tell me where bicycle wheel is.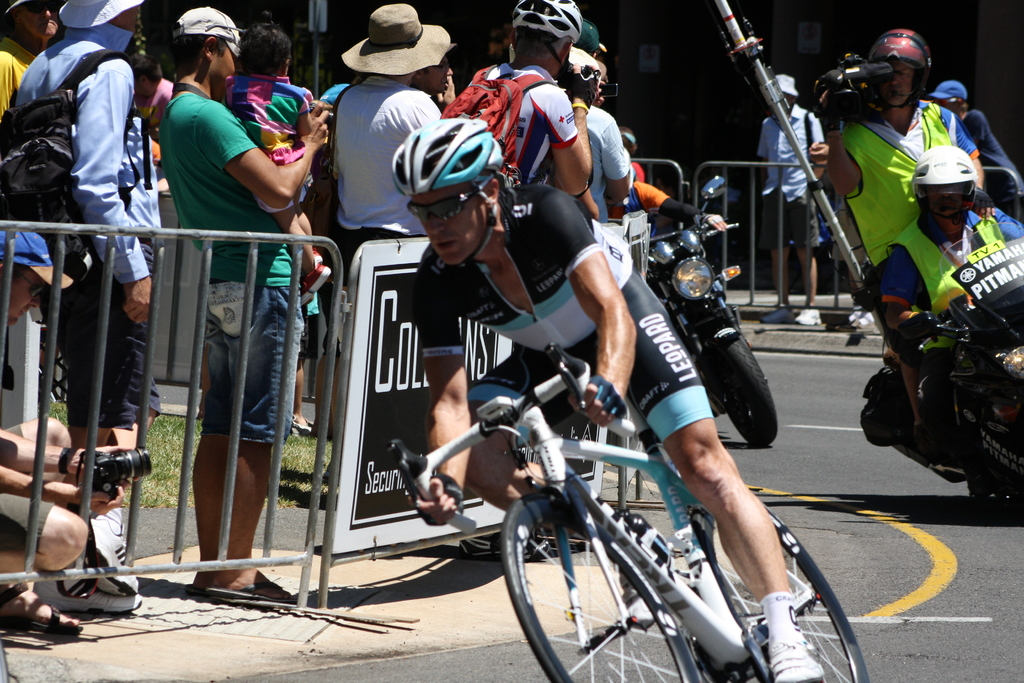
bicycle wheel is at detection(513, 486, 704, 672).
